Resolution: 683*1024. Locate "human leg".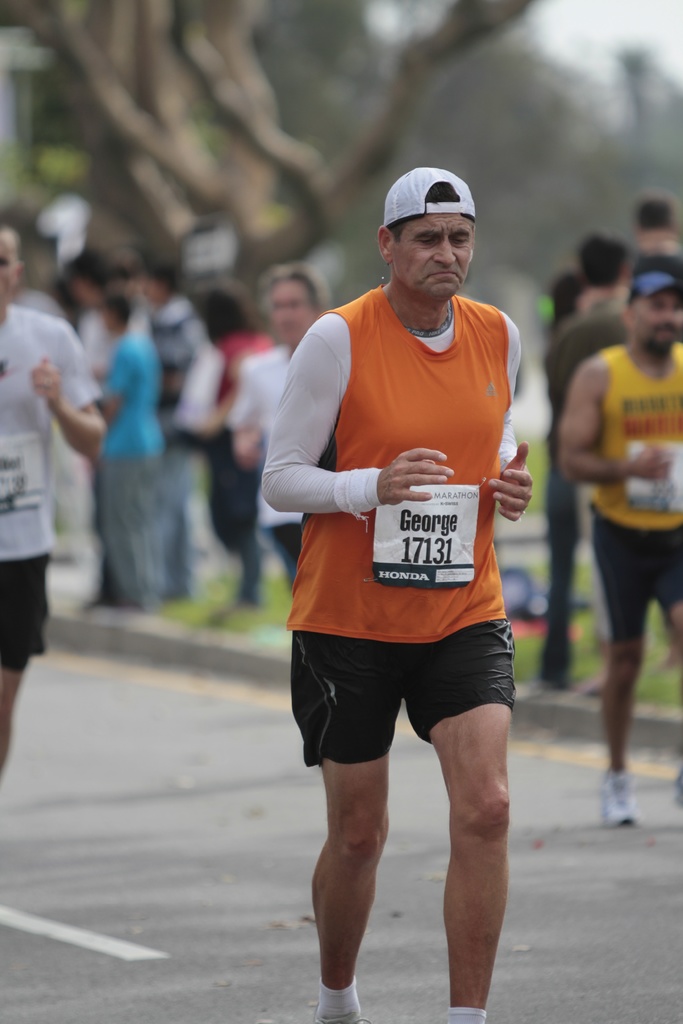
0, 554, 52, 771.
